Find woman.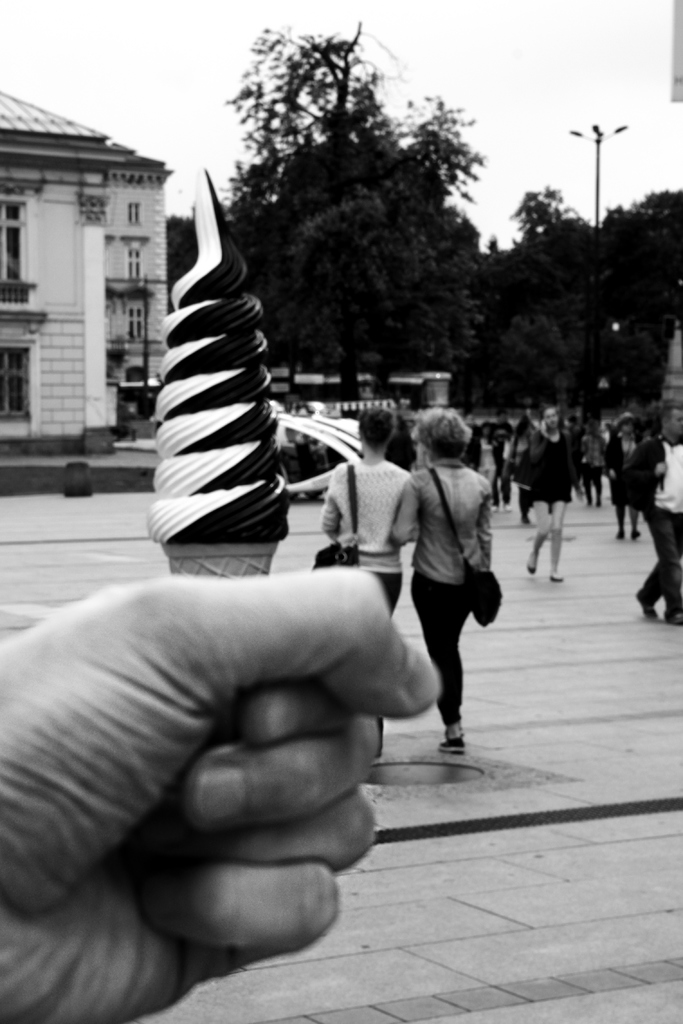
{"x1": 320, "y1": 405, "x2": 411, "y2": 758}.
